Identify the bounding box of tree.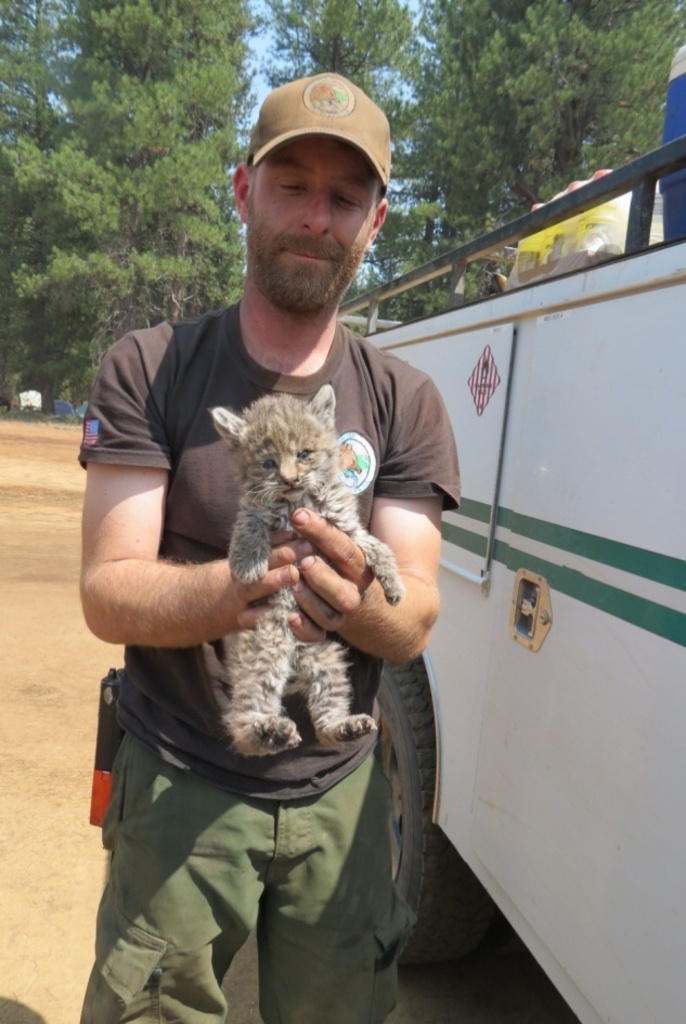
433,0,685,216.
